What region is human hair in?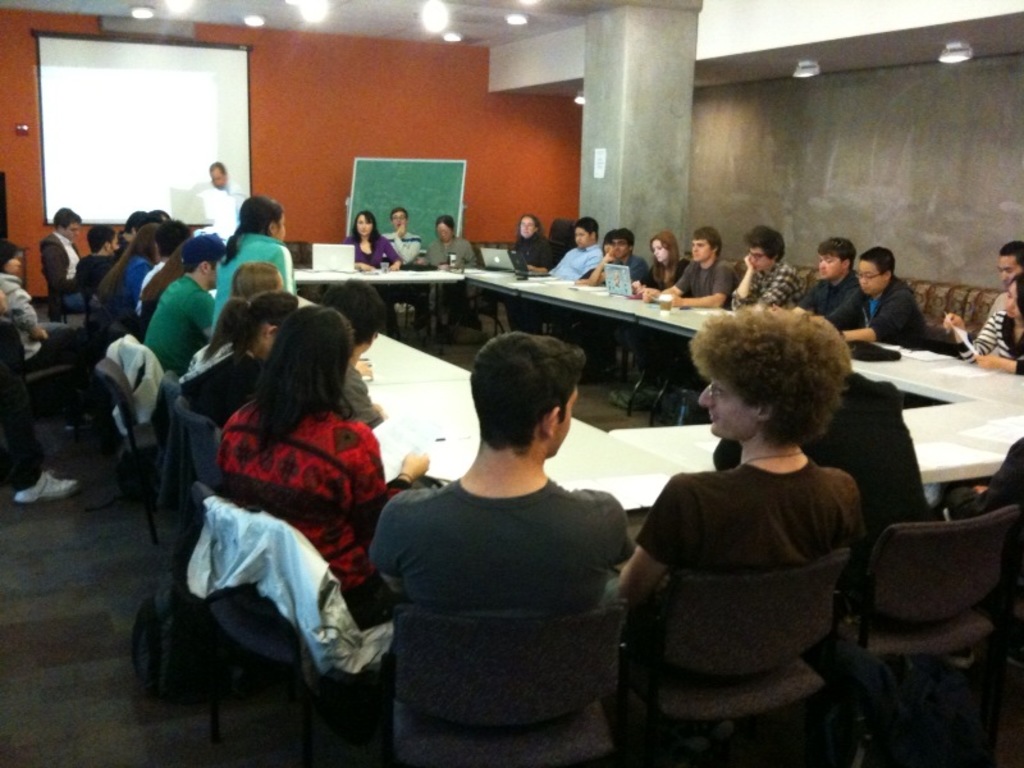
[54,202,83,230].
